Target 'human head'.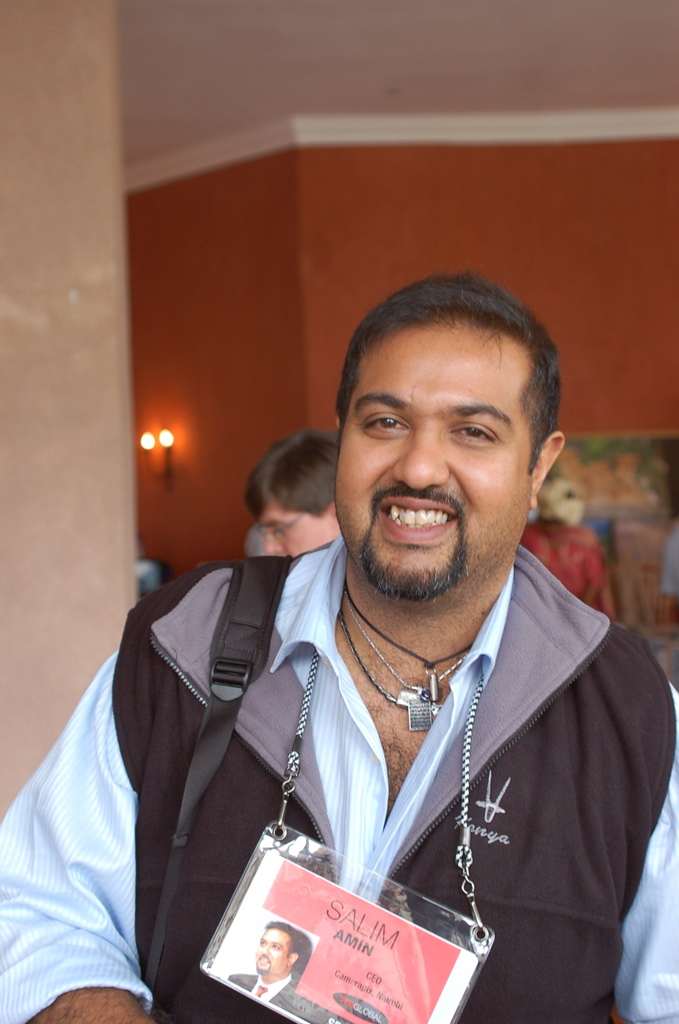
Target region: bbox=(327, 278, 566, 538).
